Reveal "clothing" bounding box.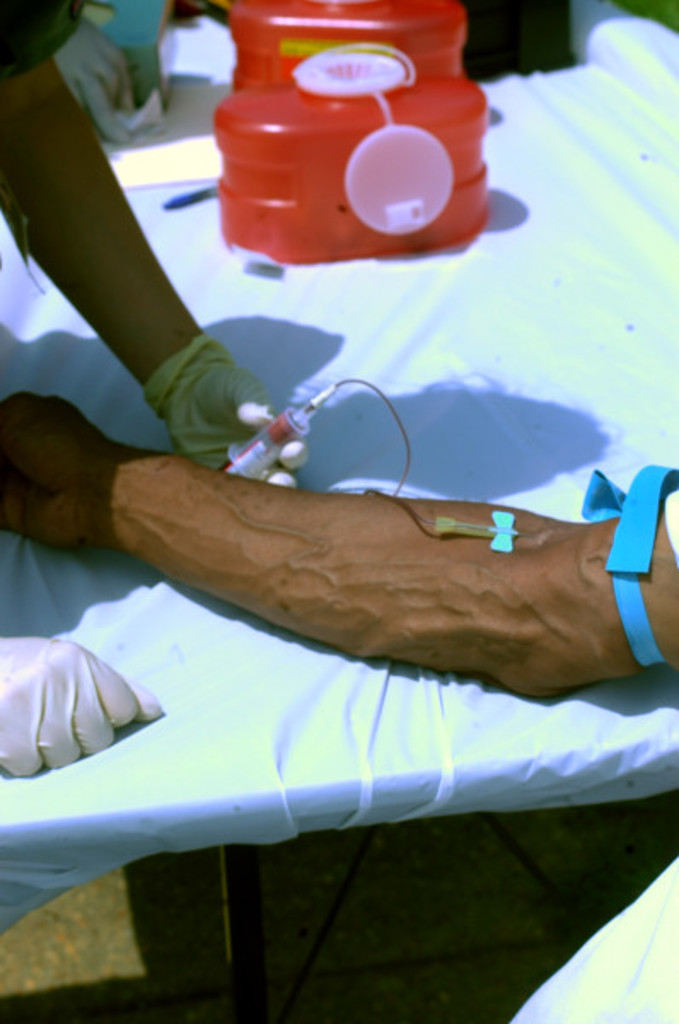
Revealed: bbox=(0, 0, 96, 97).
